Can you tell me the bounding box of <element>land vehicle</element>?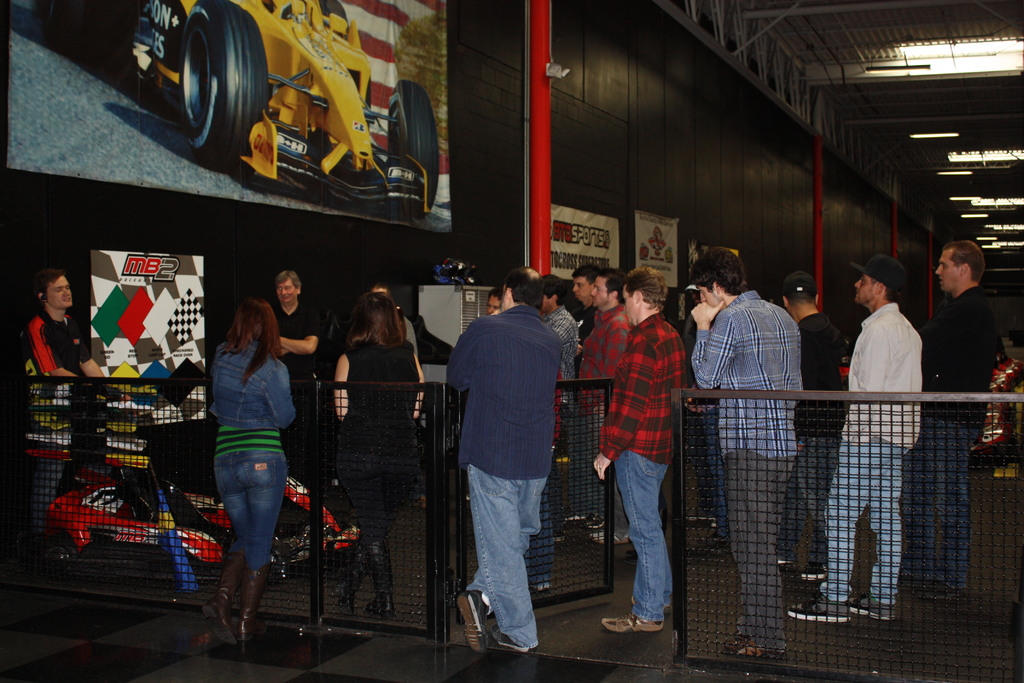
l=975, t=354, r=1023, b=463.
